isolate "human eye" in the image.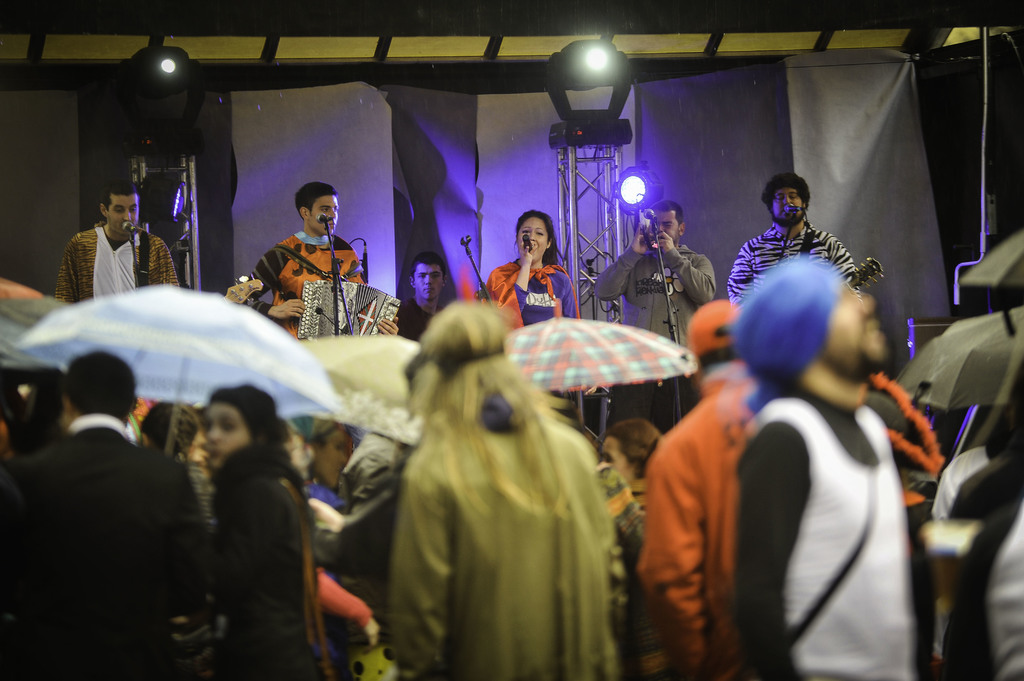
Isolated region: 534/224/545/238.
